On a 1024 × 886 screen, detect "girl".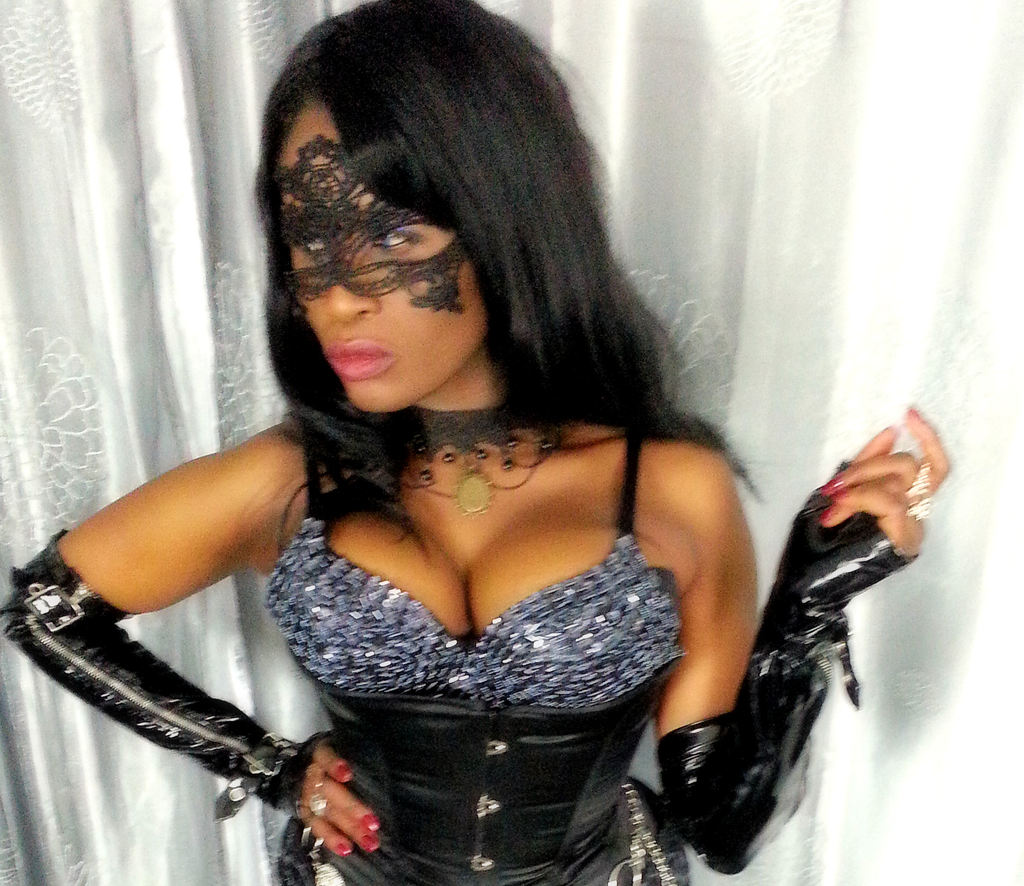
left=0, top=0, right=951, bottom=885.
